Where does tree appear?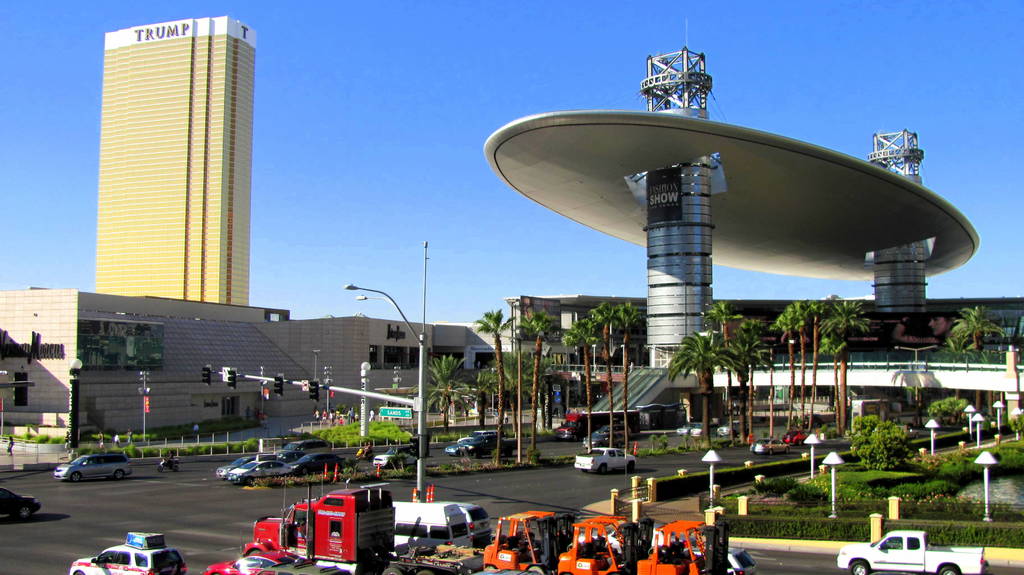
Appears at detection(465, 366, 492, 426).
